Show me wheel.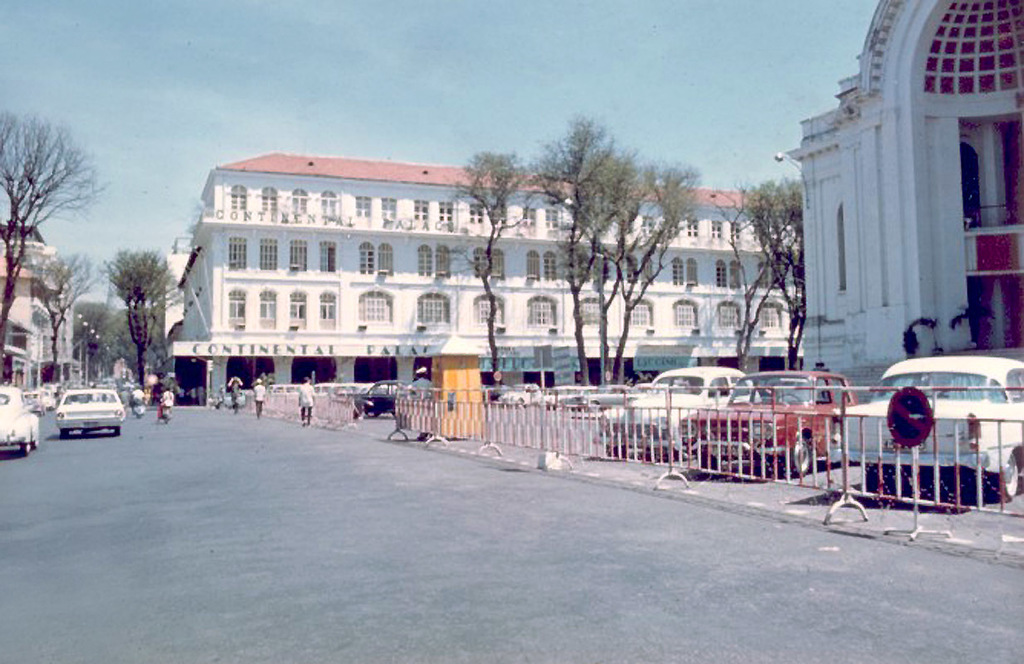
wheel is here: bbox=[115, 426, 121, 443].
